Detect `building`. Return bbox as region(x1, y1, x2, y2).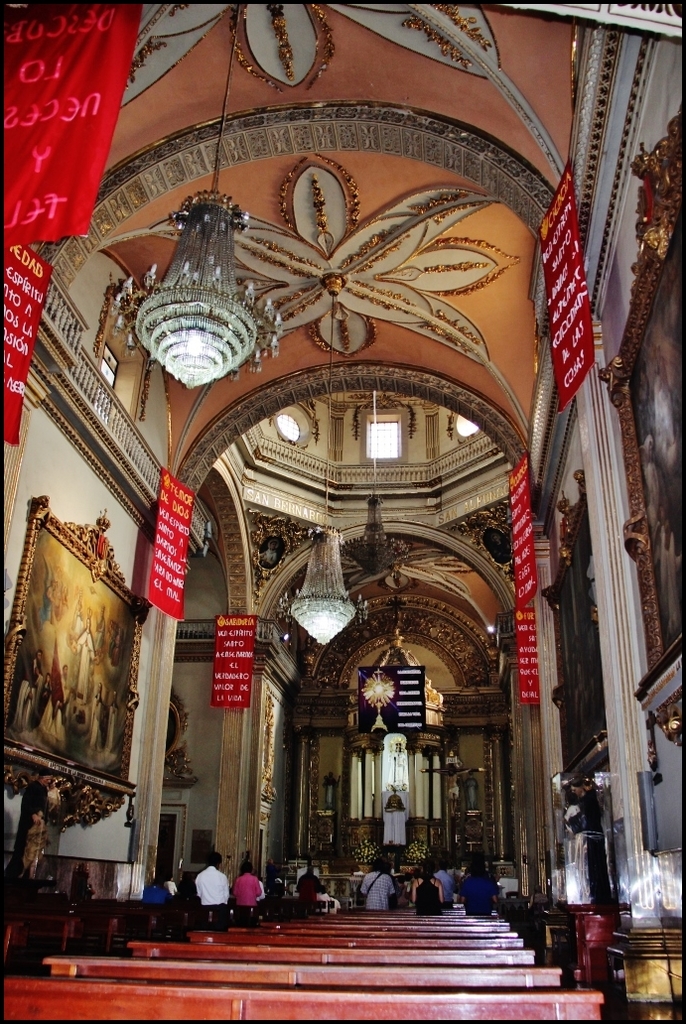
region(0, 0, 685, 1023).
